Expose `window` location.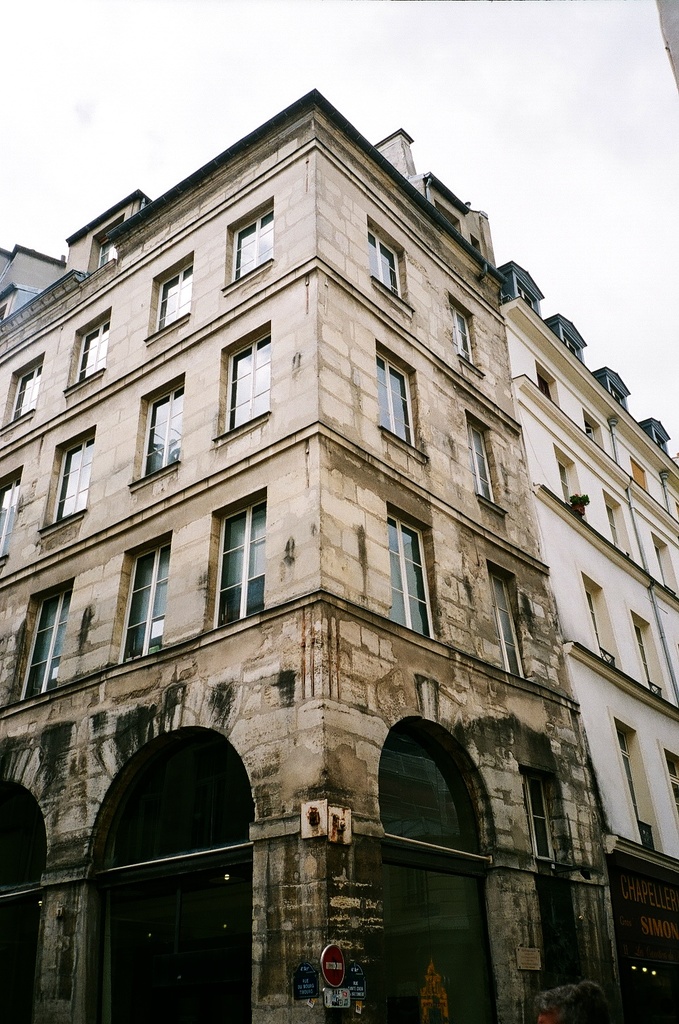
Exposed at 367 230 405 300.
